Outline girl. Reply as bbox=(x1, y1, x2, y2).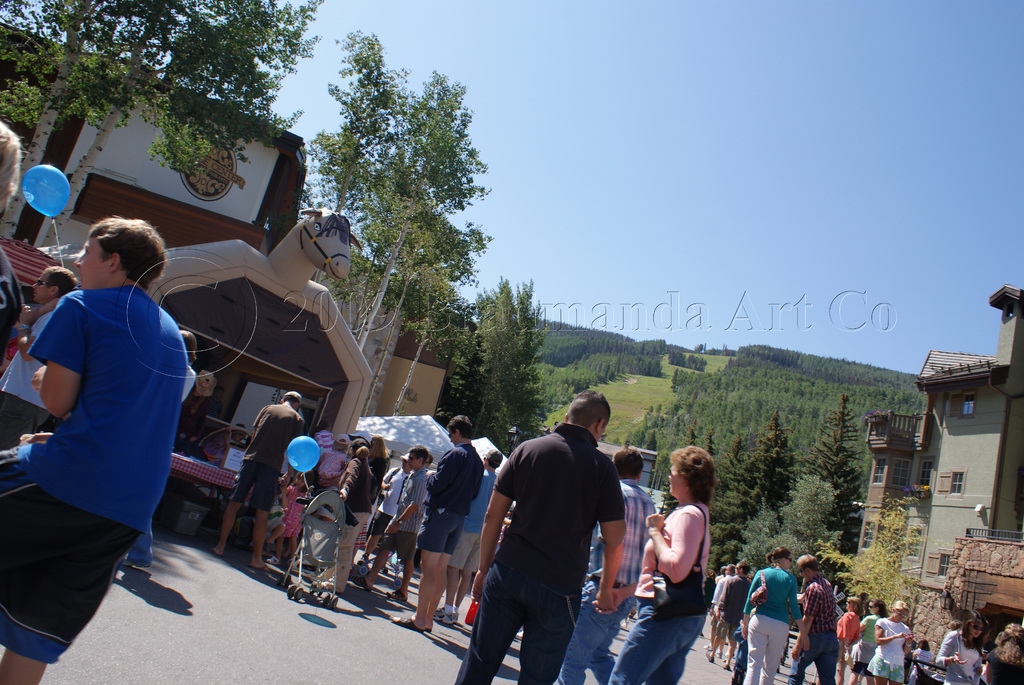
bbox=(270, 471, 308, 568).
